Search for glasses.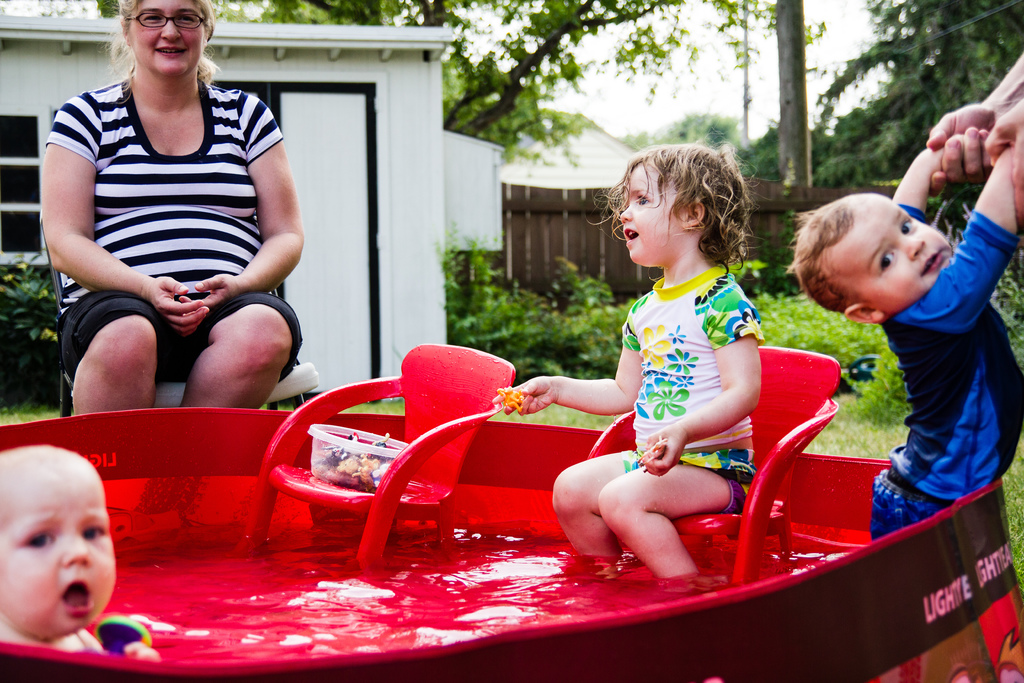
Found at <bbox>129, 12, 212, 30</bbox>.
